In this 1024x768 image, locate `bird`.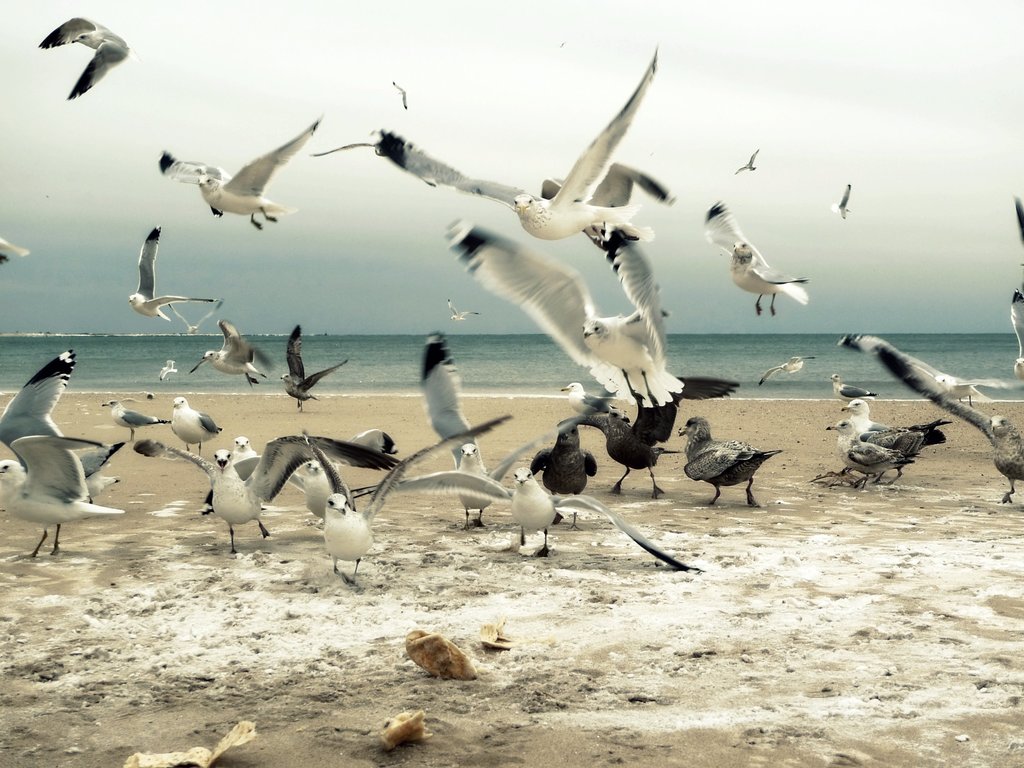
Bounding box: detection(408, 417, 567, 531).
